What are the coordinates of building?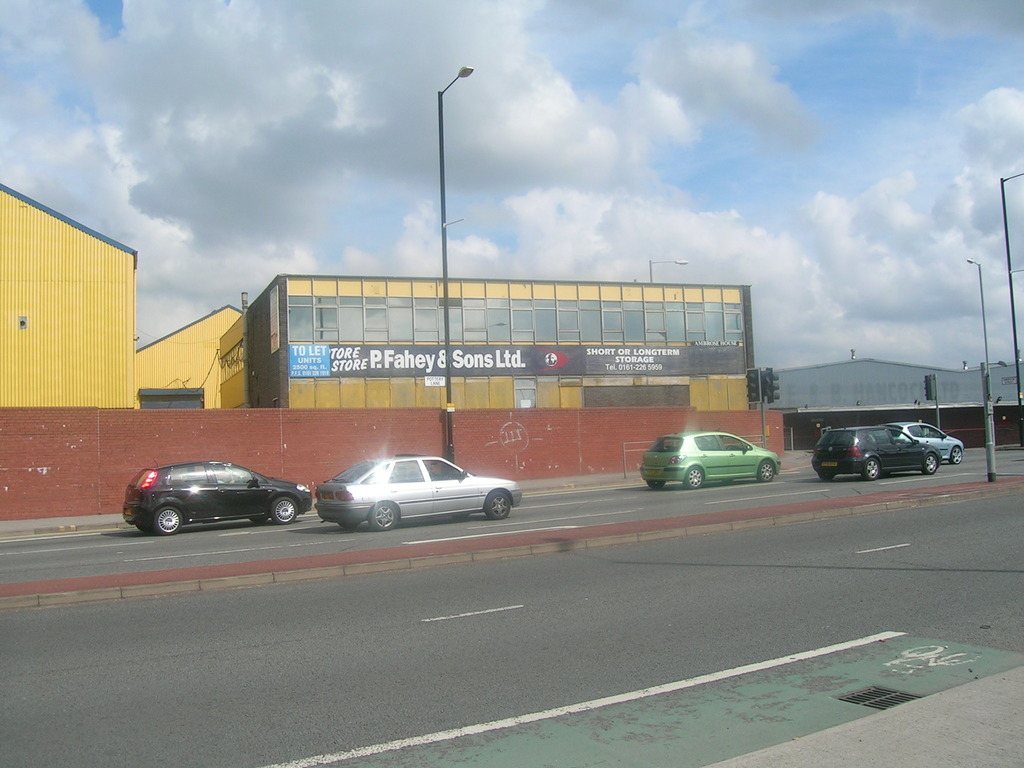
770:352:1023:415.
